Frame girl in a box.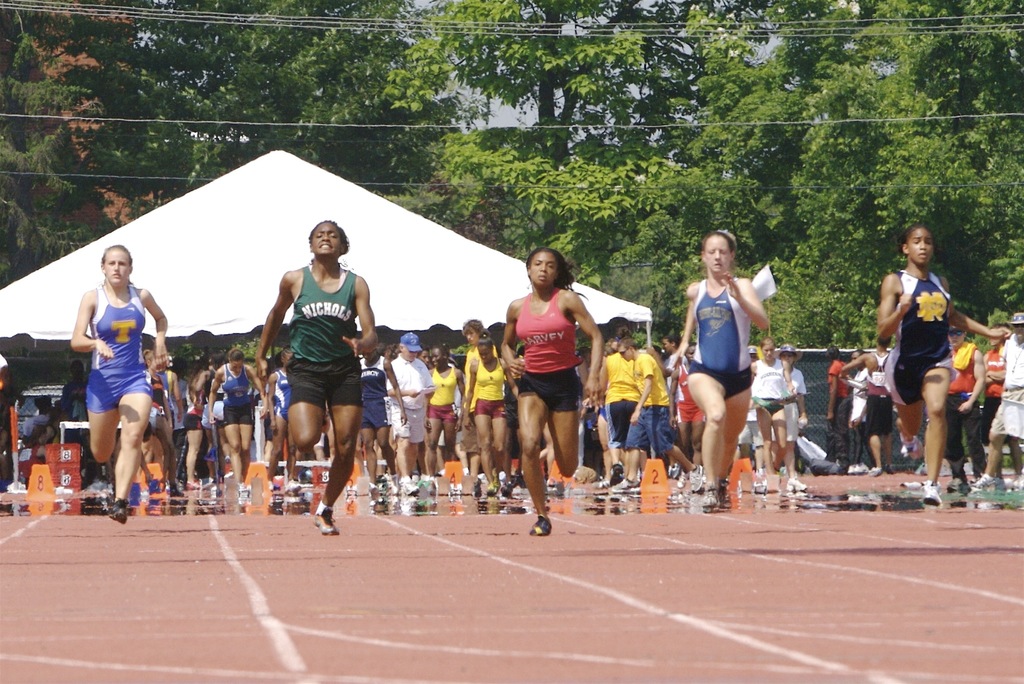
l=70, t=245, r=168, b=517.
